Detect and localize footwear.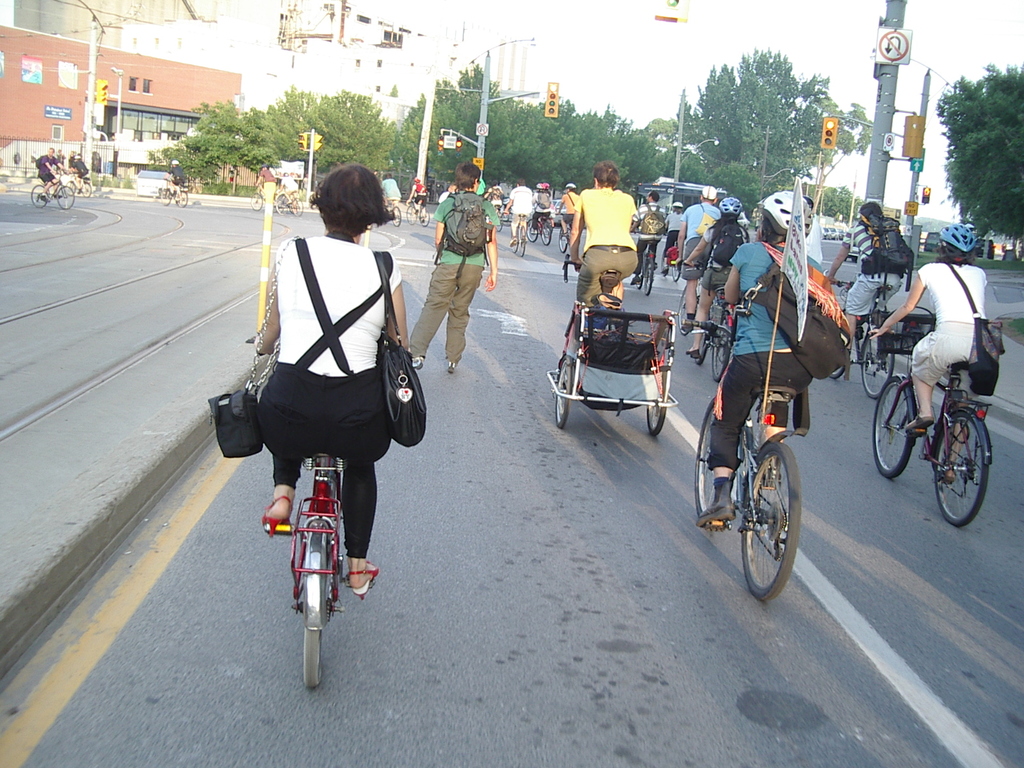
Localized at x1=508 y1=235 x2=518 y2=250.
